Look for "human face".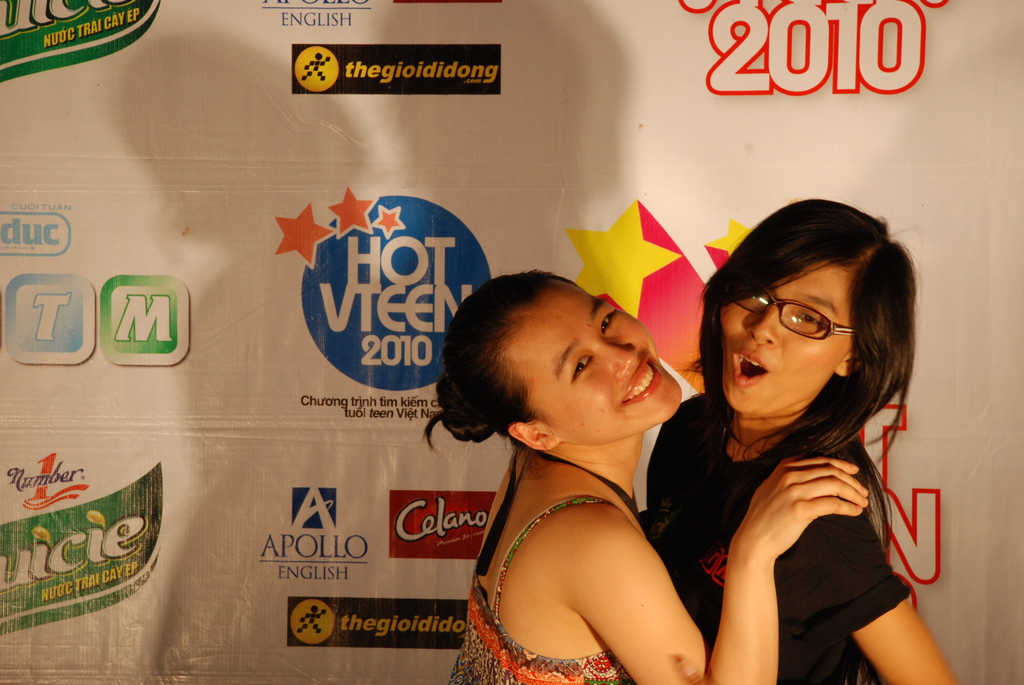
Found: <bbox>719, 262, 852, 410</bbox>.
